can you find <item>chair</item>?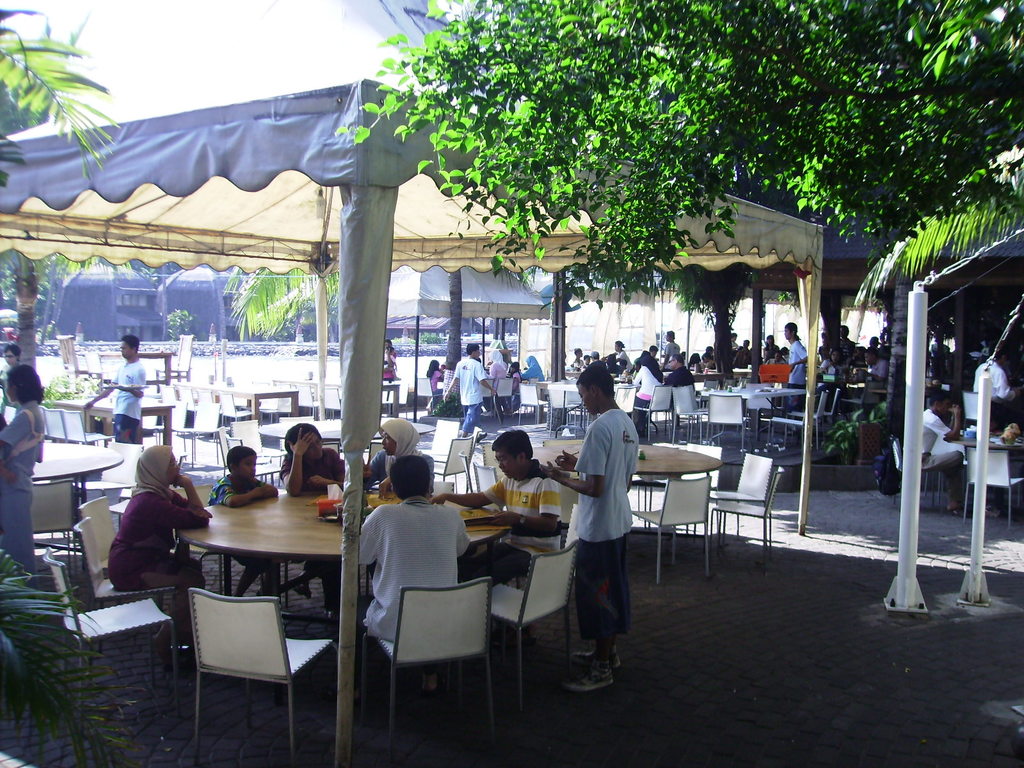
Yes, bounding box: box=[218, 426, 280, 488].
